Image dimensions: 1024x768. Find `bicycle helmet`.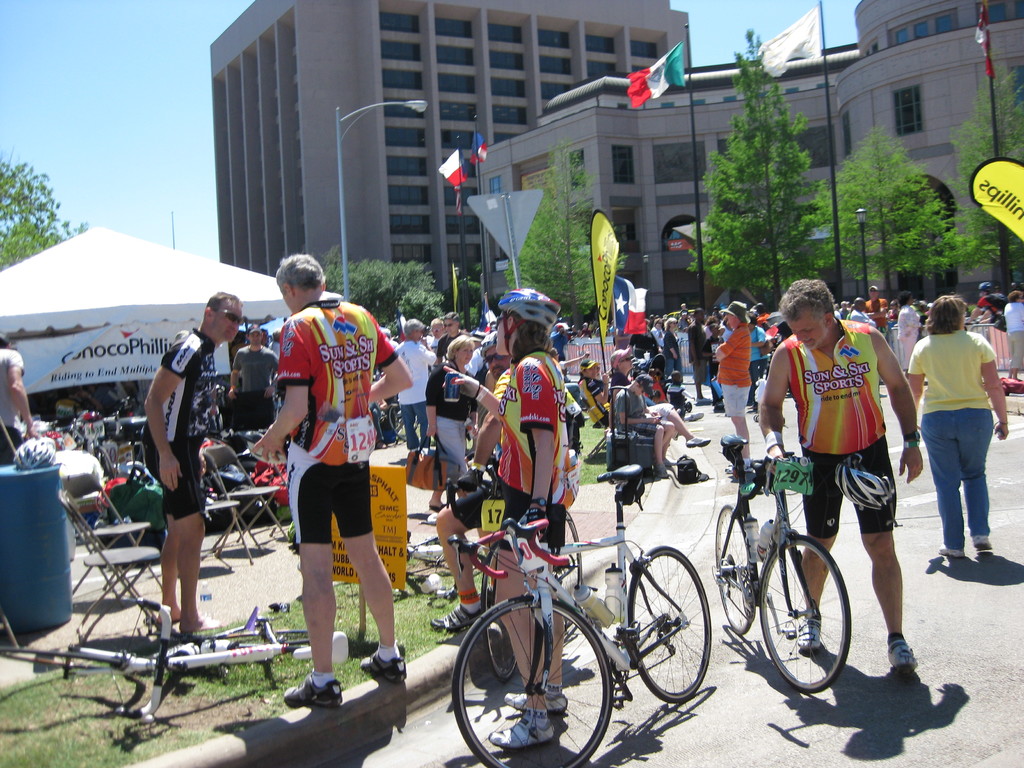
490/285/563/338.
